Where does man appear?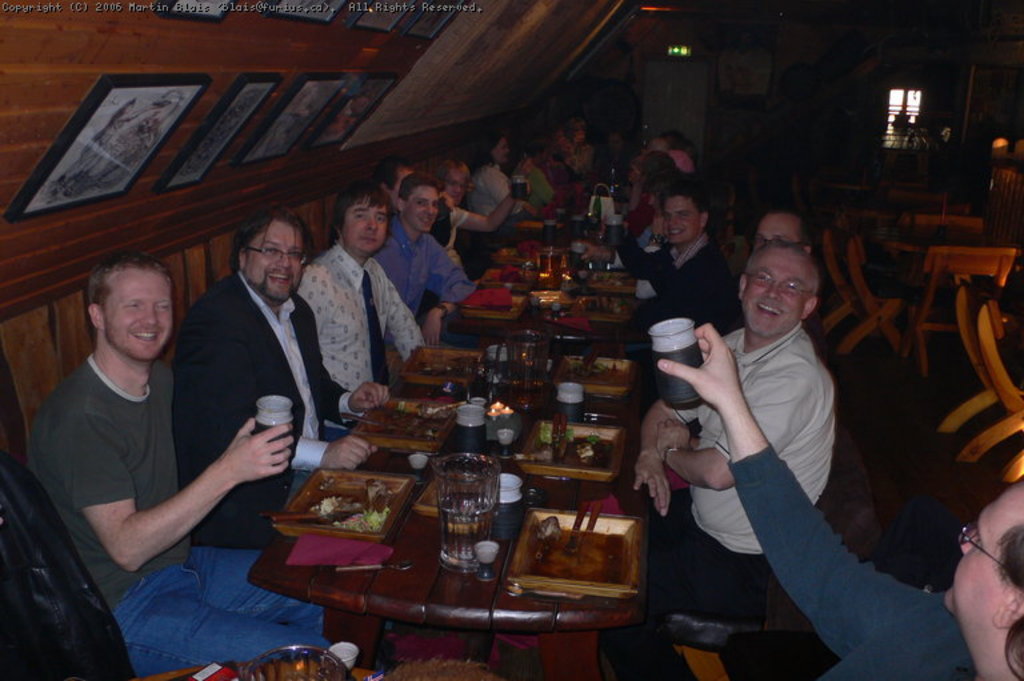
Appears at 629,236,837,597.
